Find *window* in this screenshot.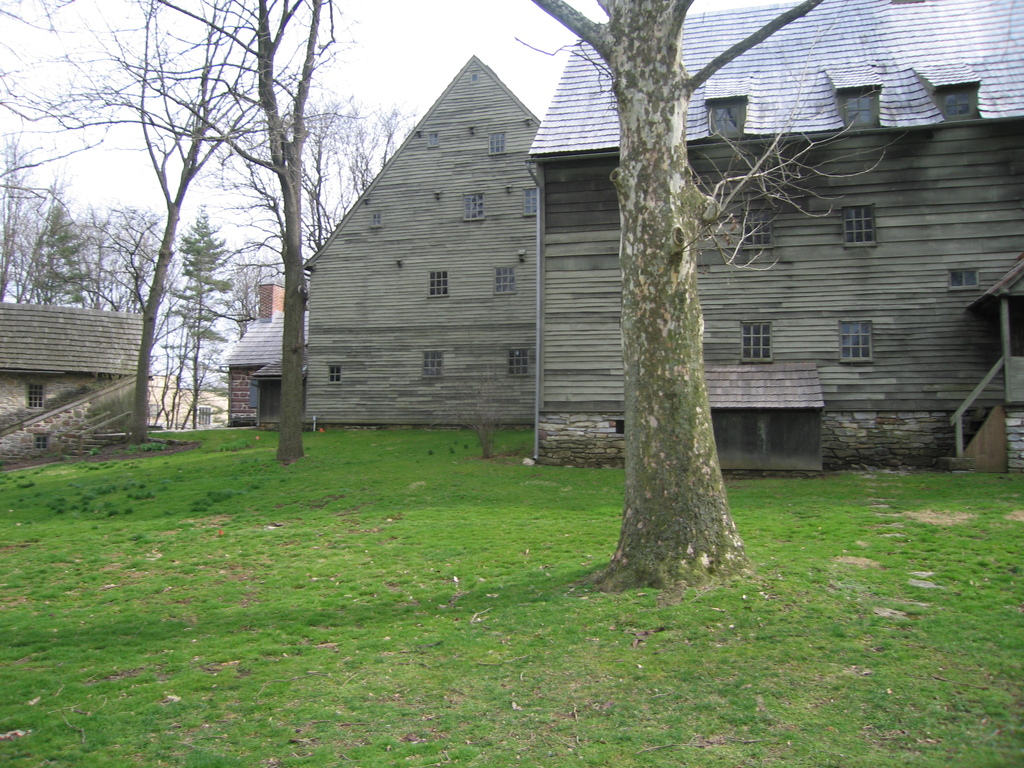
The bounding box for *window* is [840, 313, 874, 364].
